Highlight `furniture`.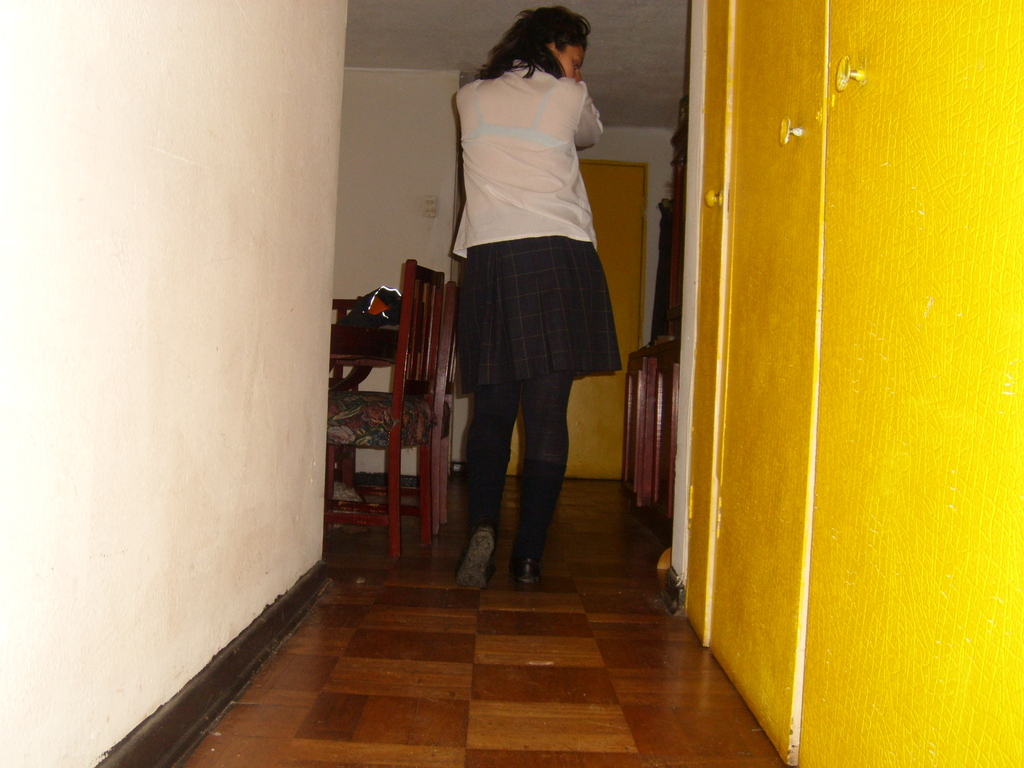
Highlighted region: rect(322, 259, 447, 560).
